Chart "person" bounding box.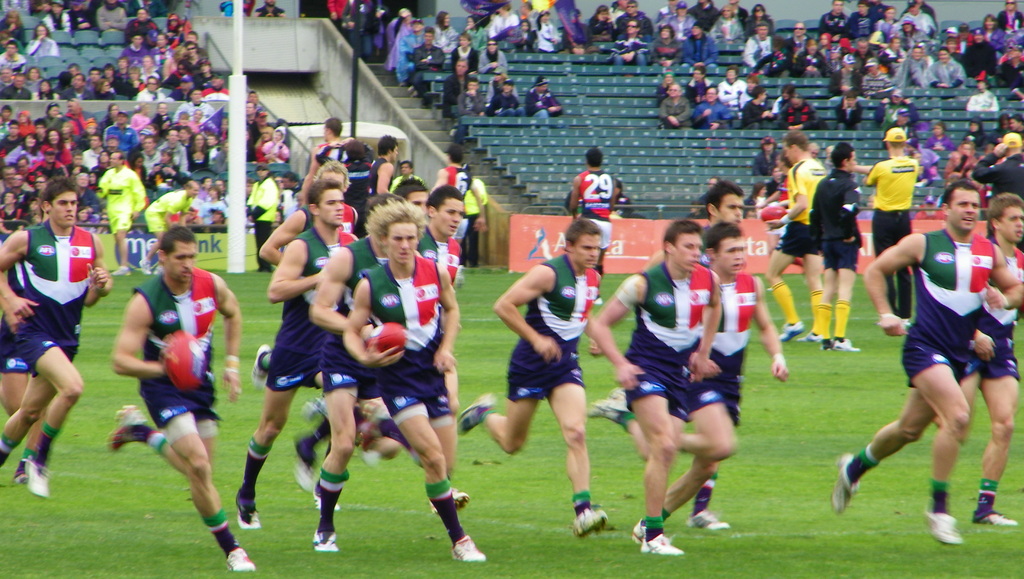
Charted: <box>4,172,96,518</box>.
